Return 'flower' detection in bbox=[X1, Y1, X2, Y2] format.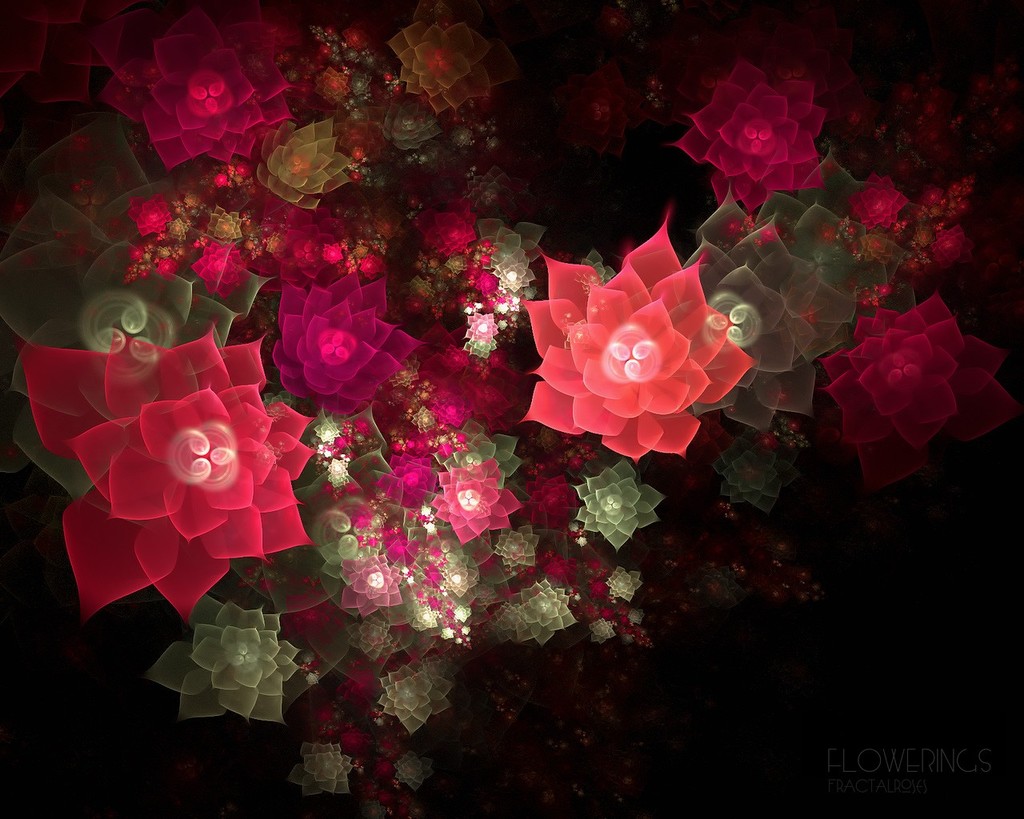
bbox=[934, 221, 982, 268].
